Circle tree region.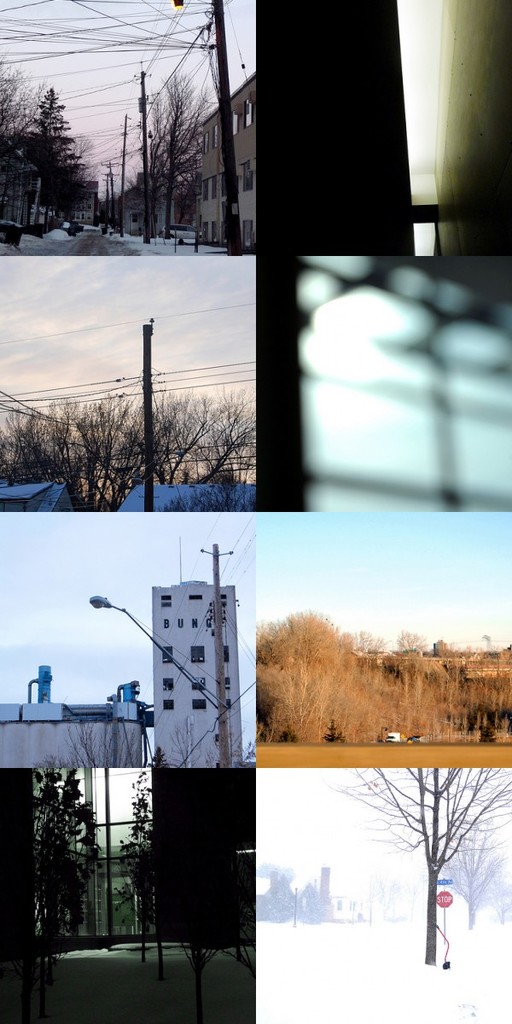
Region: locate(253, 610, 427, 744).
